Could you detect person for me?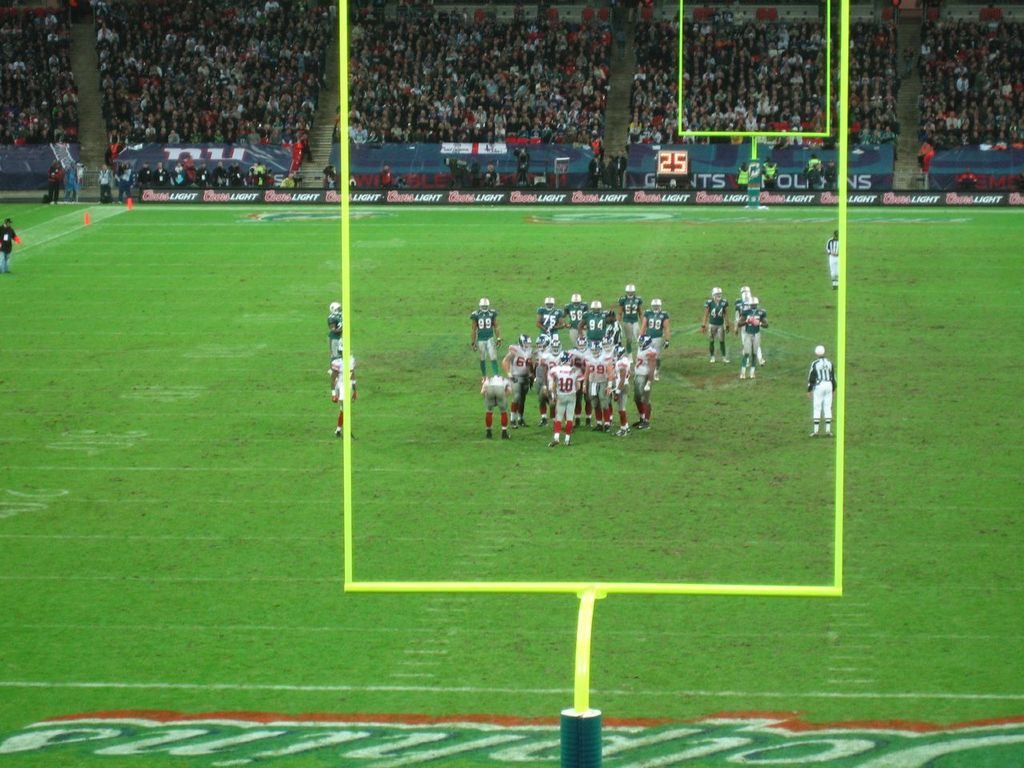
Detection result: (x1=377, y1=160, x2=402, y2=192).
